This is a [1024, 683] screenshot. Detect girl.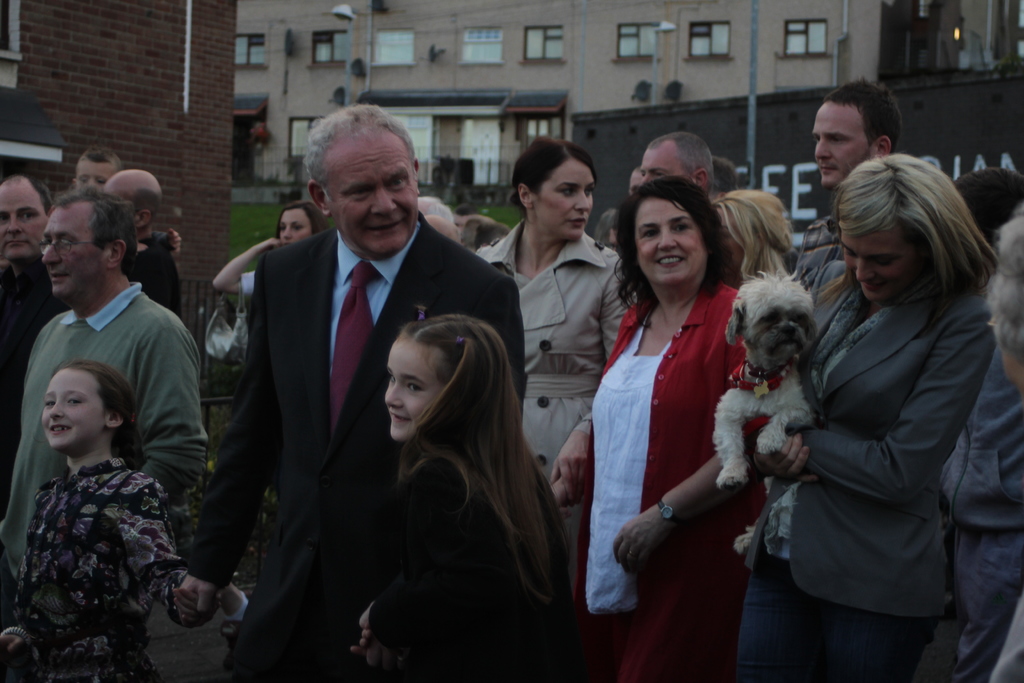
l=727, t=152, r=1002, b=682.
